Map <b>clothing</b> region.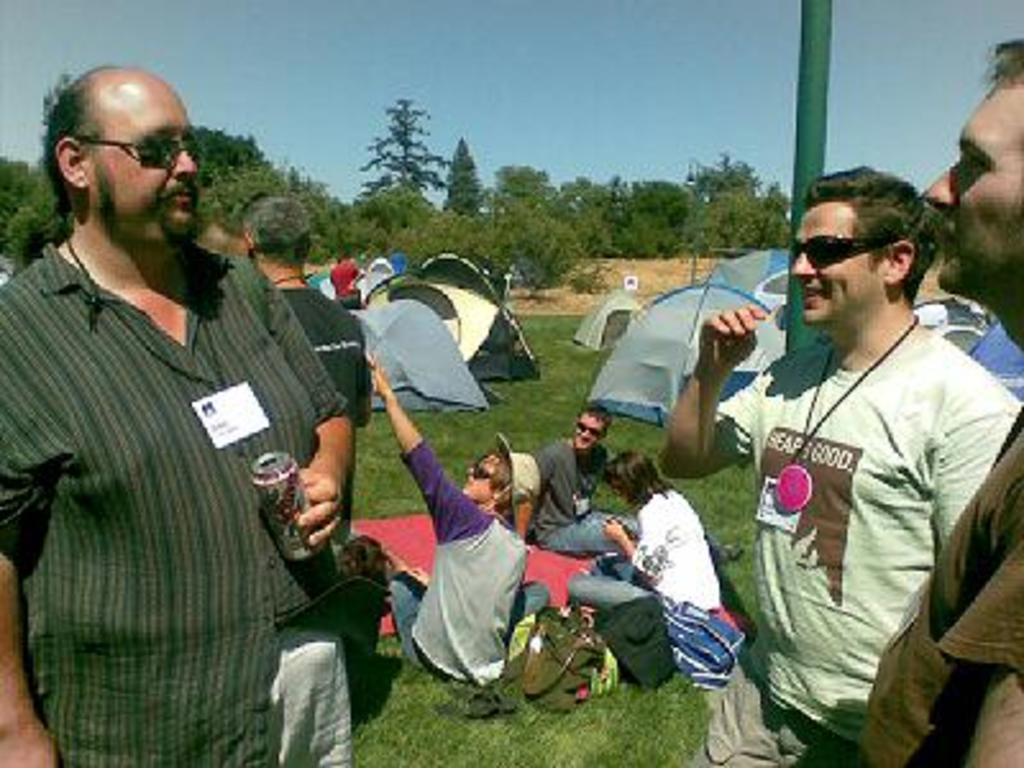
Mapped to 289, 287, 371, 417.
